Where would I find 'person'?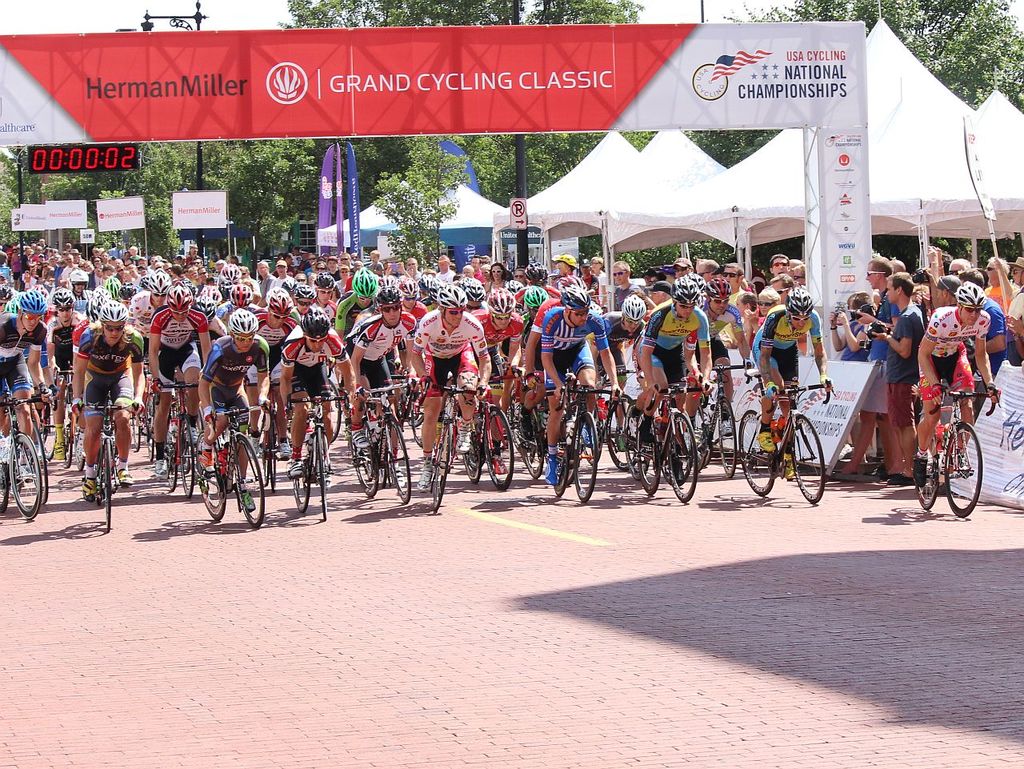
At (250, 259, 277, 291).
